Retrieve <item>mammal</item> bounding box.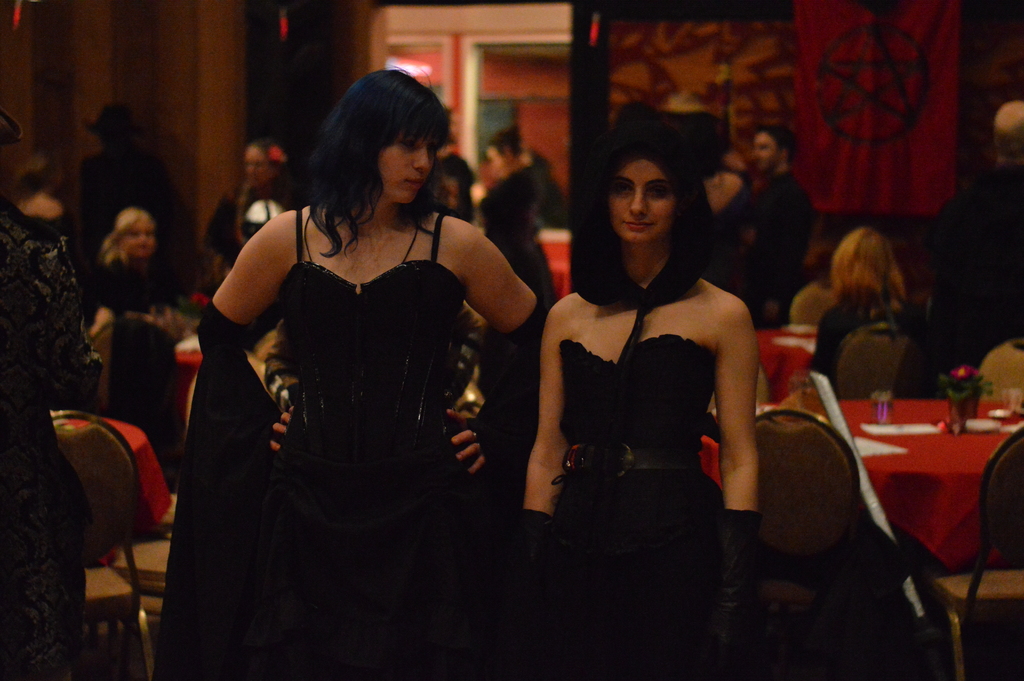
Bounding box: 788,230,906,326.
